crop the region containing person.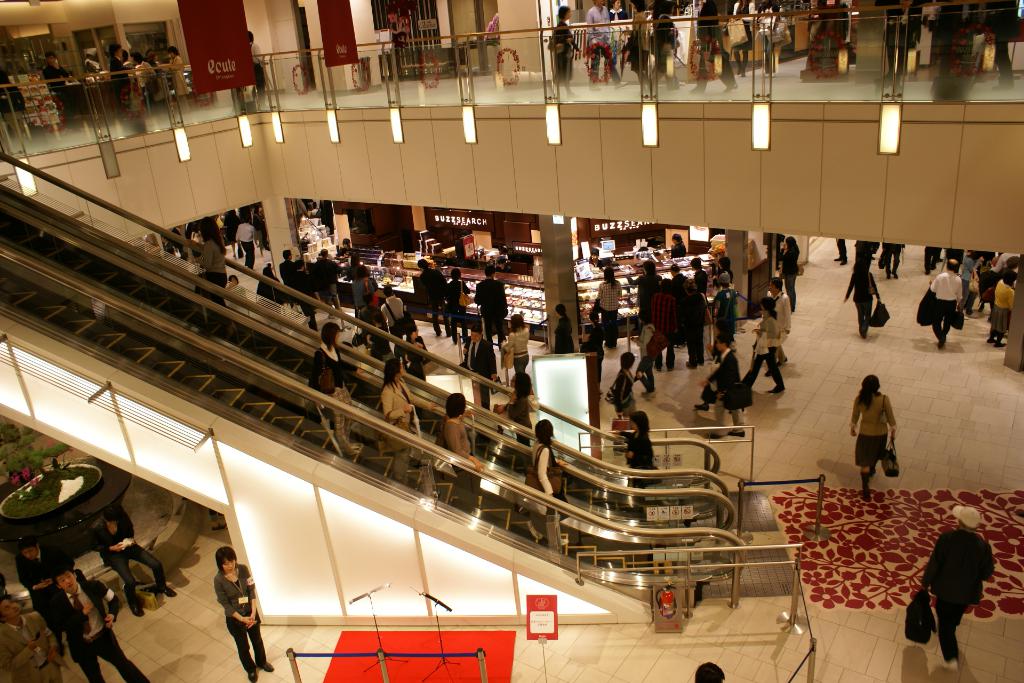
Crop region: left=467, top=255, right=510, bottom=343.
